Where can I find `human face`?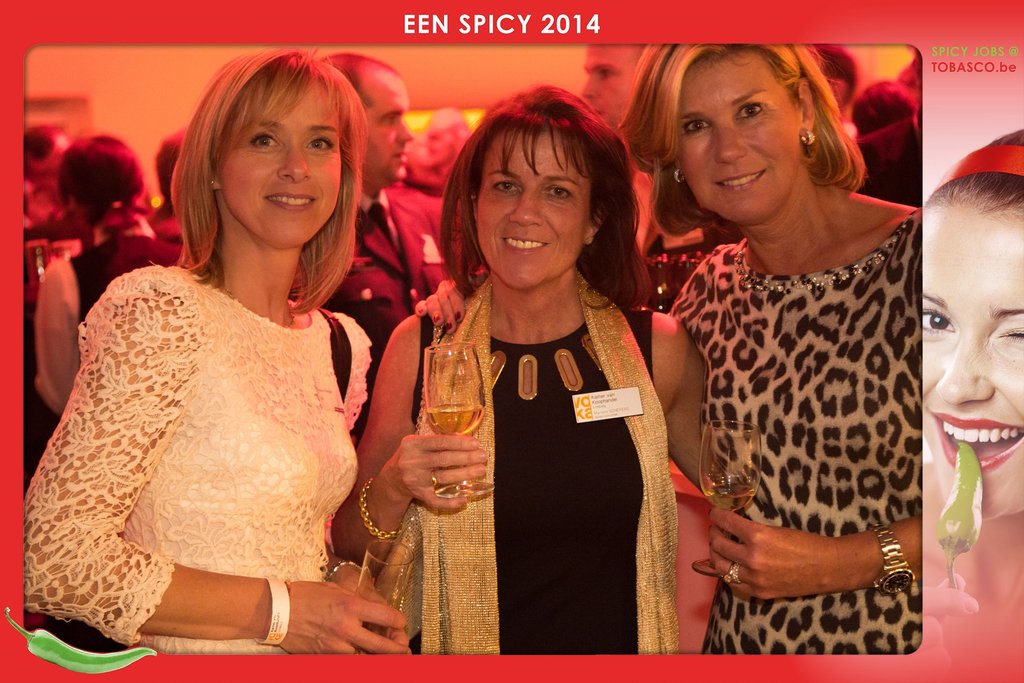
You can find it at box=[469, 129, 590, 297].
